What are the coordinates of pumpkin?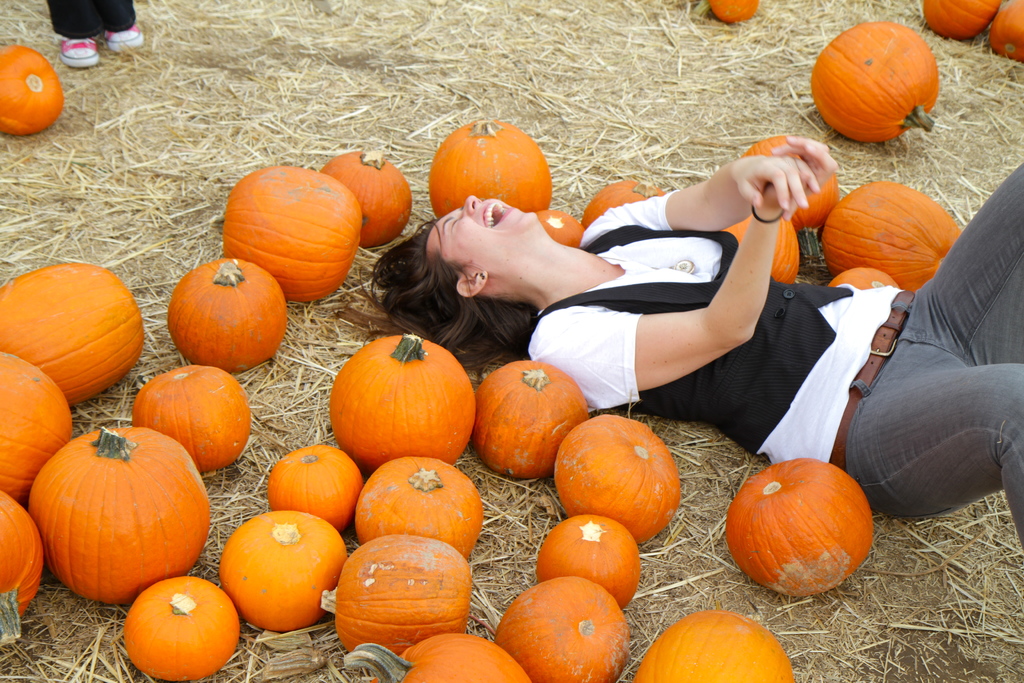
select_region(586, 181, 673, 225).
